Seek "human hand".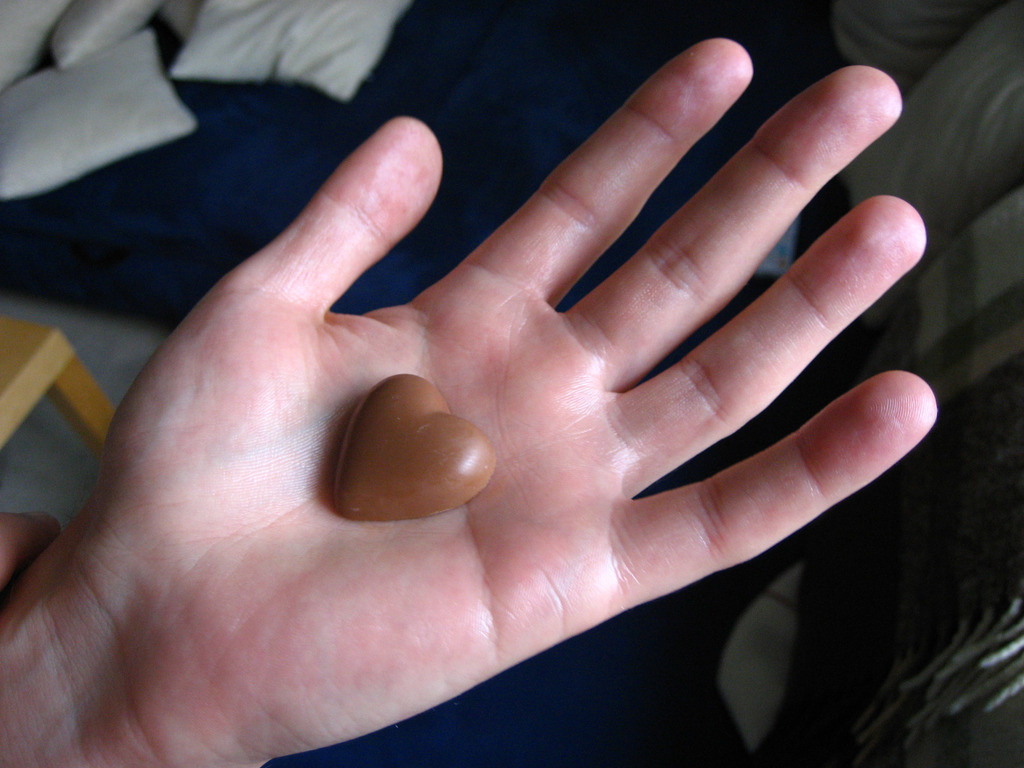
pyautogui.locateOnScreen(90, 36, 937, 767).
